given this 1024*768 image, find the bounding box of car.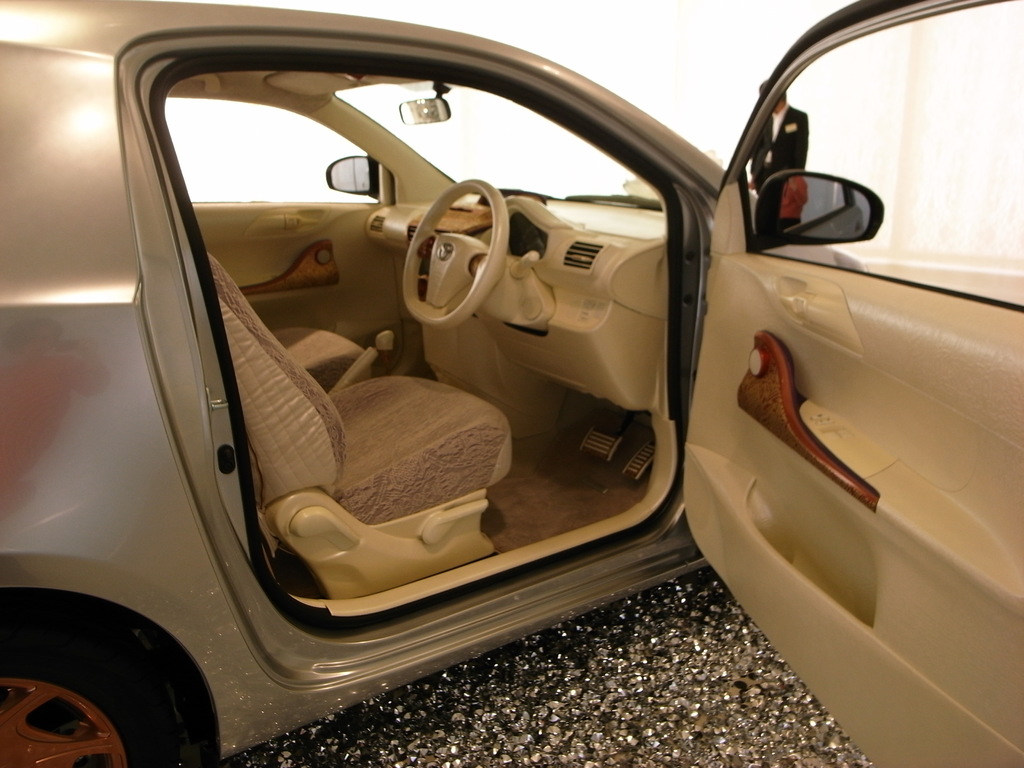
{"left": 0, "top": 0, "right": 1023, "bottom": 767}.
